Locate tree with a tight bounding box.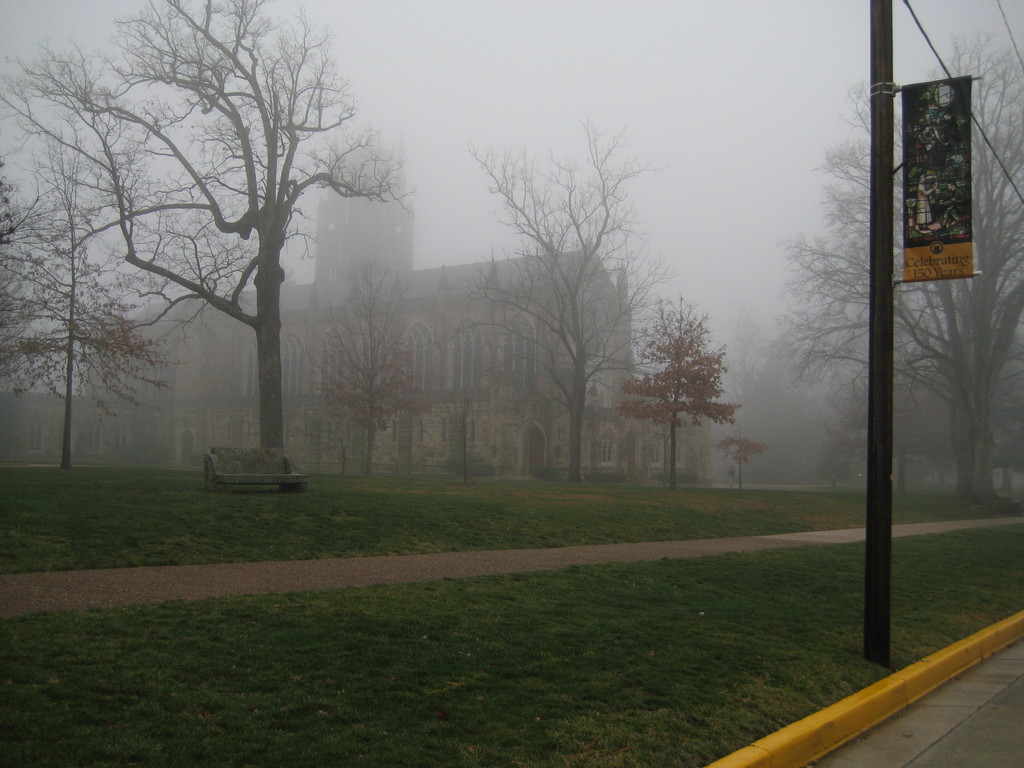
(716,433,766,487).
